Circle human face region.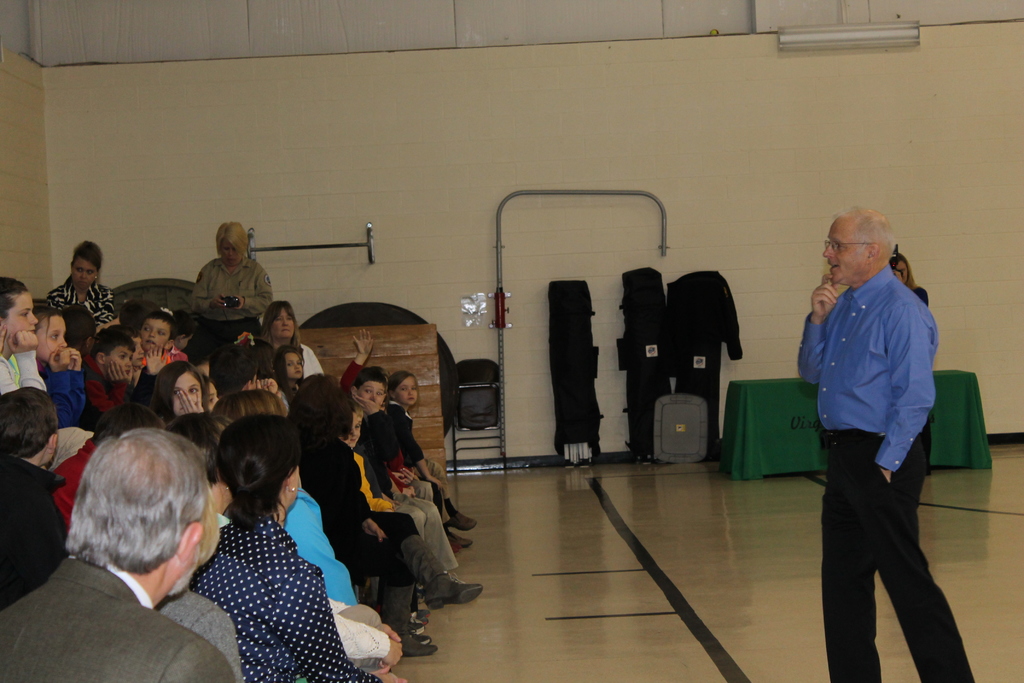
Region: x1=204 y1=381 x2=220 y2=409.
